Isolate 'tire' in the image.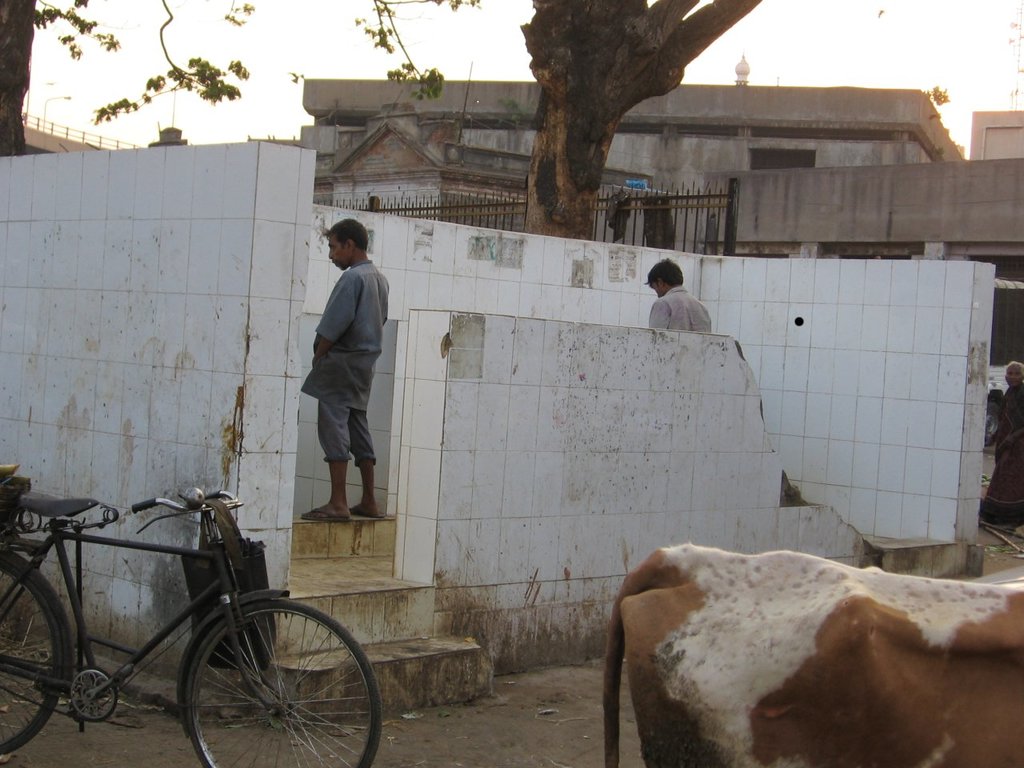
Isolated region: bbox=(0, 554, 65, 758).
